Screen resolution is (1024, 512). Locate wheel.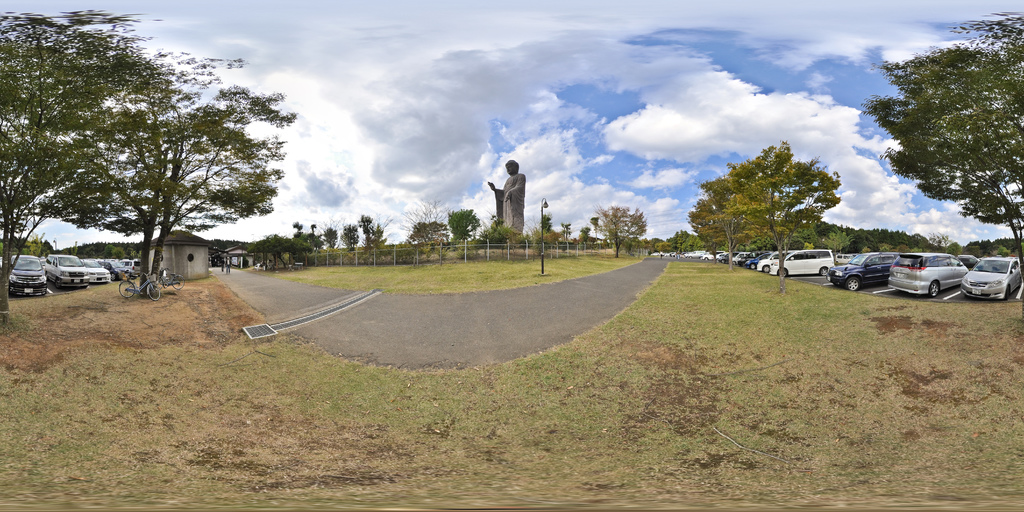
[left=155, top=277, right=163, bottom=289].
